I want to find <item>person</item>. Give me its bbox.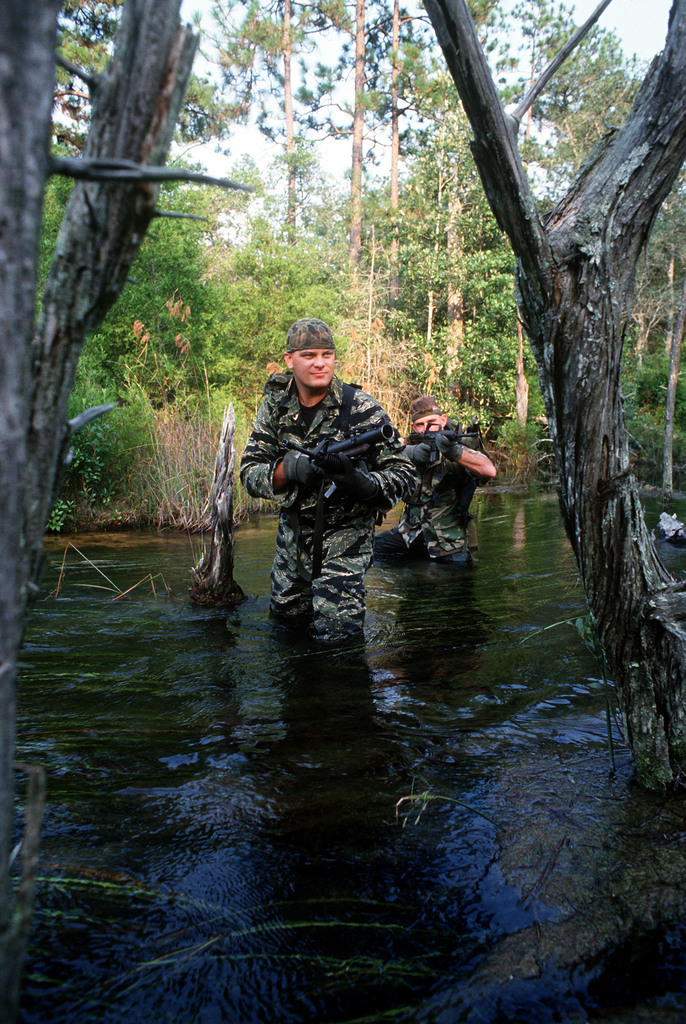
locate(240, 318, 420, 639).
